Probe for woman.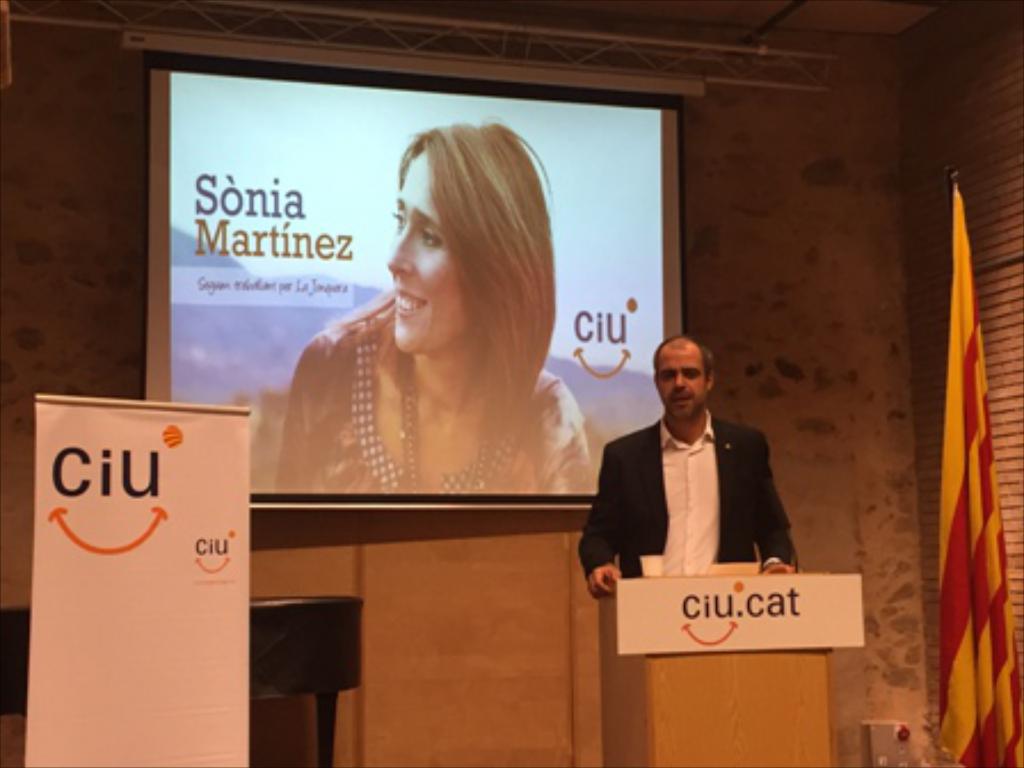
Probe result: {"left": 267, "top": 117, "right": 601, "bottom": 491}.
